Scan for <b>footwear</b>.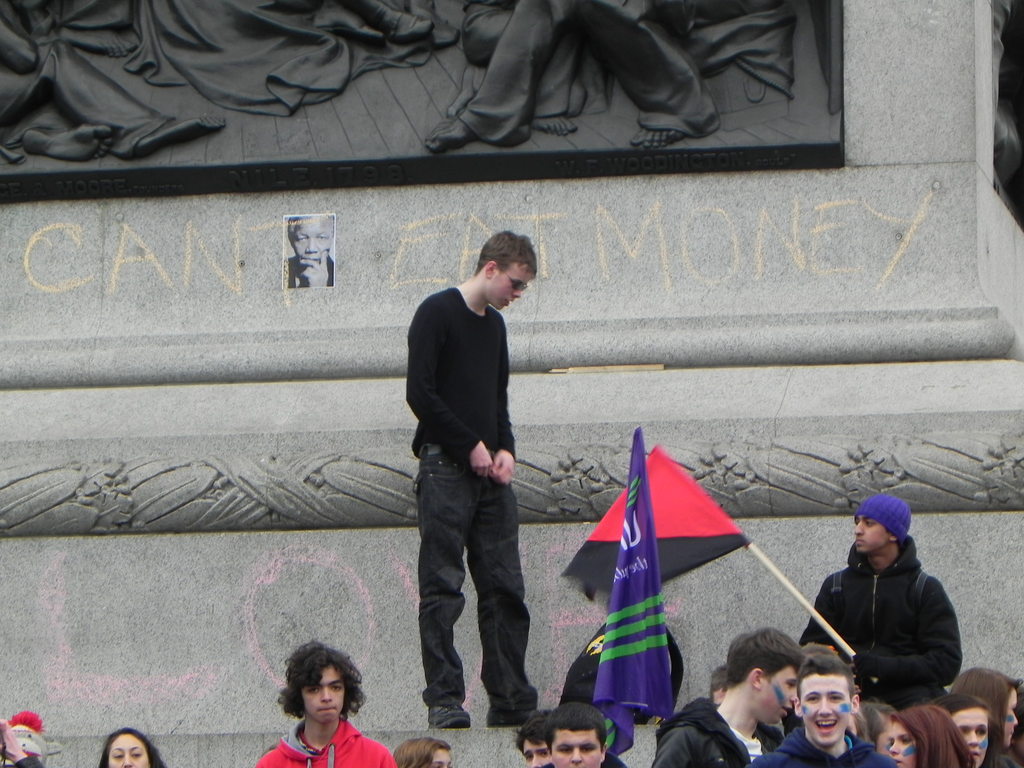
Scan result: bbox=[483, 706, 545, 729].
